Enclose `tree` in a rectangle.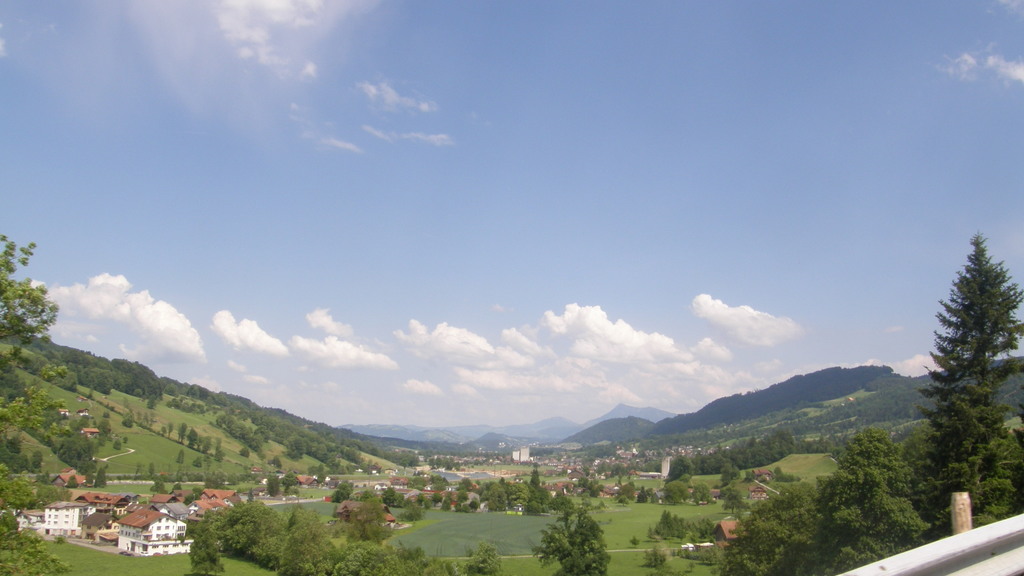
locate(691, 482, 710, 506).
